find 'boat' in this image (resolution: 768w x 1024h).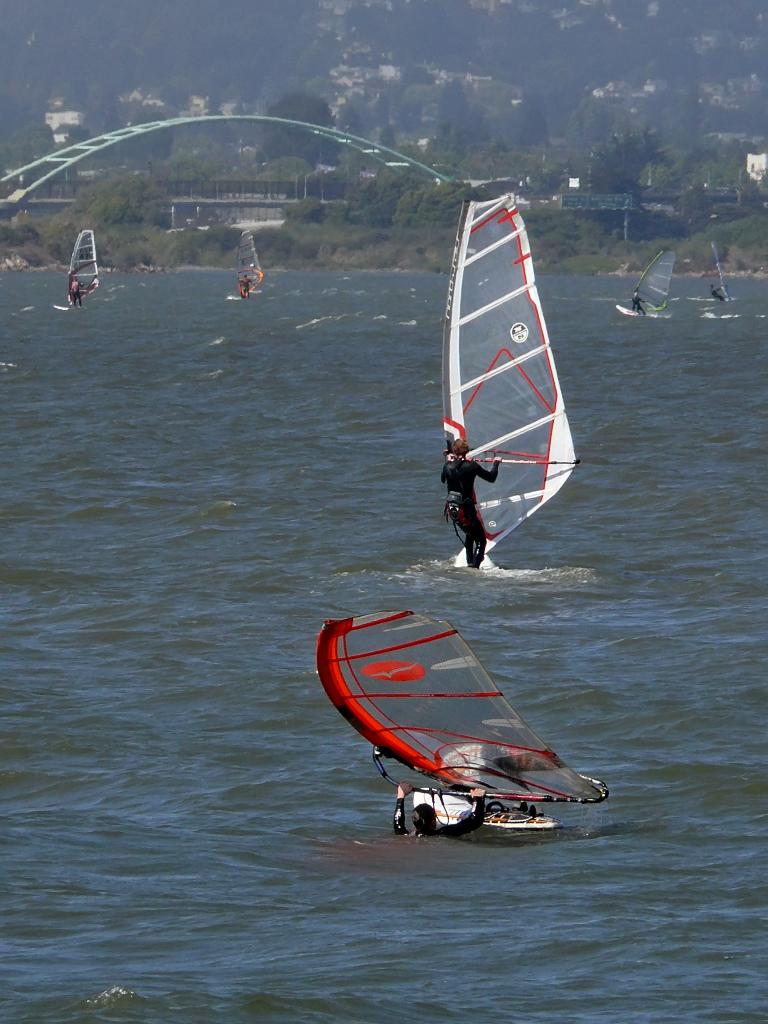
BBox(607, 239, 678, 321).
